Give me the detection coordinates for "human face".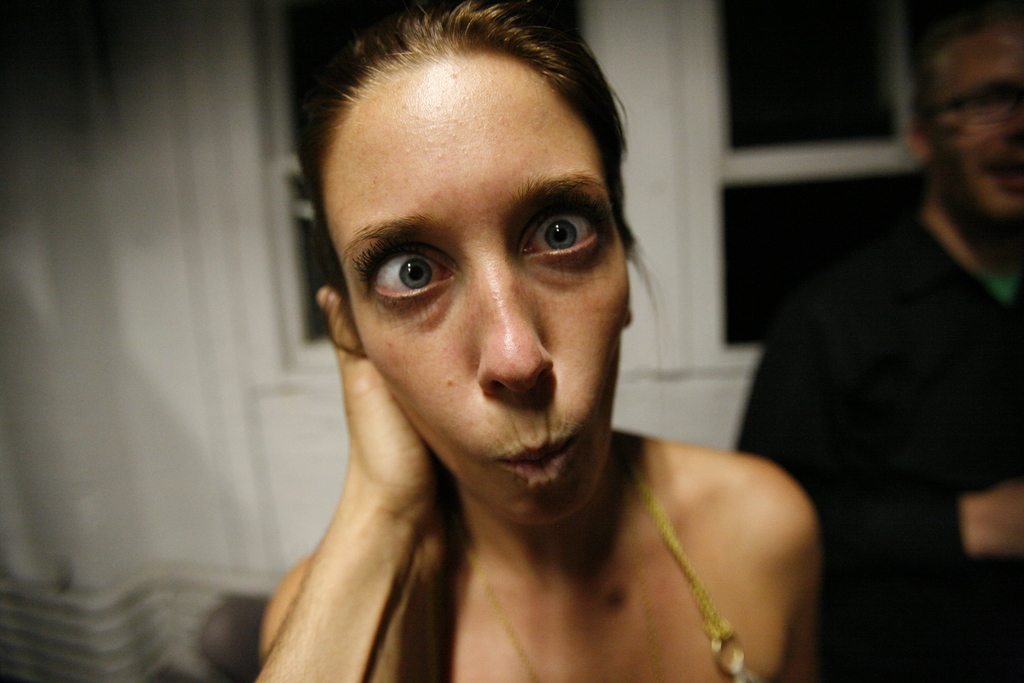
detection(330, 60, 635, 525).
